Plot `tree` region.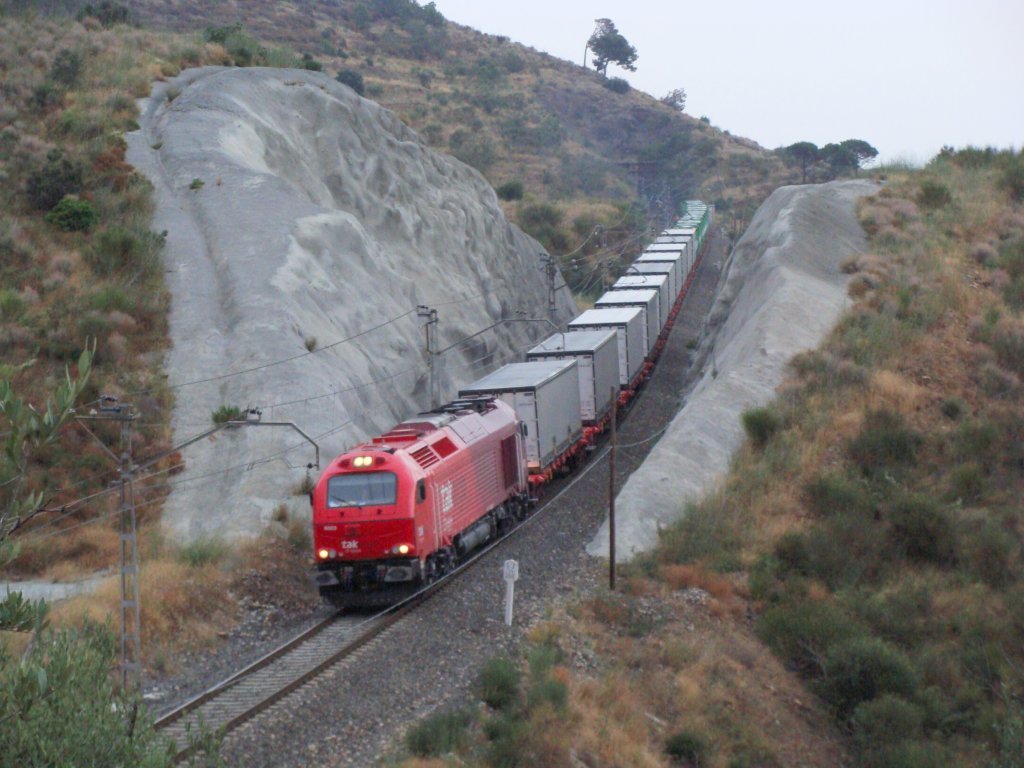
Plotted at (782, 138, 822, 184).
